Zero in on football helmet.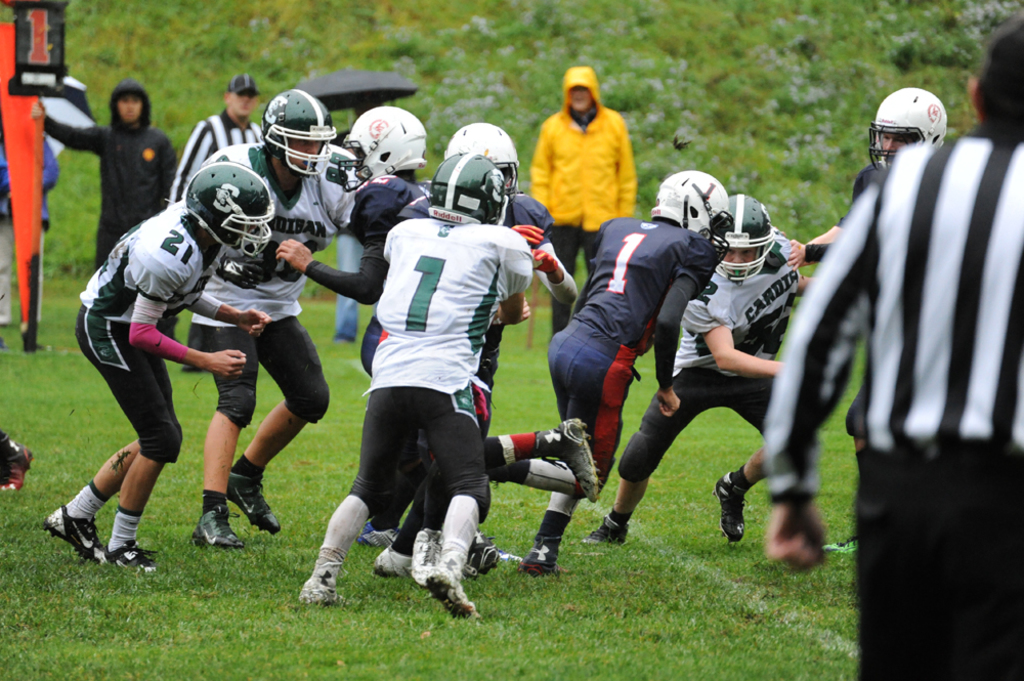
Zeroed in: region(249, 85, 329, 182).
